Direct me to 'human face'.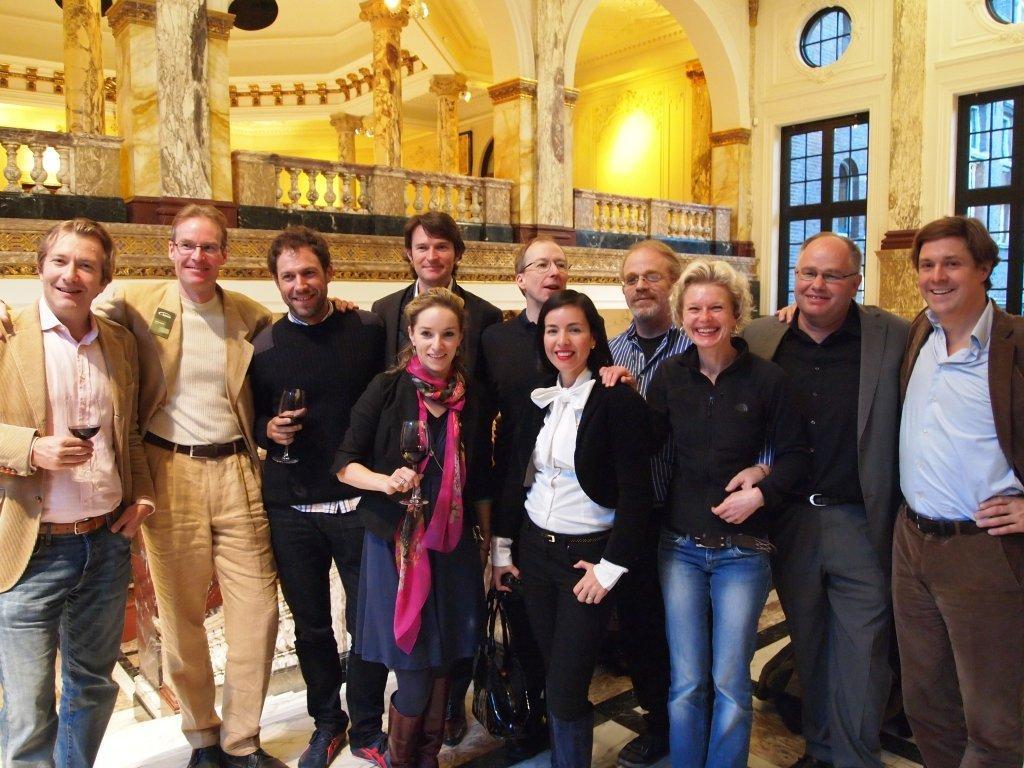
Direction: l=406, t=221, r=455, b=283.
